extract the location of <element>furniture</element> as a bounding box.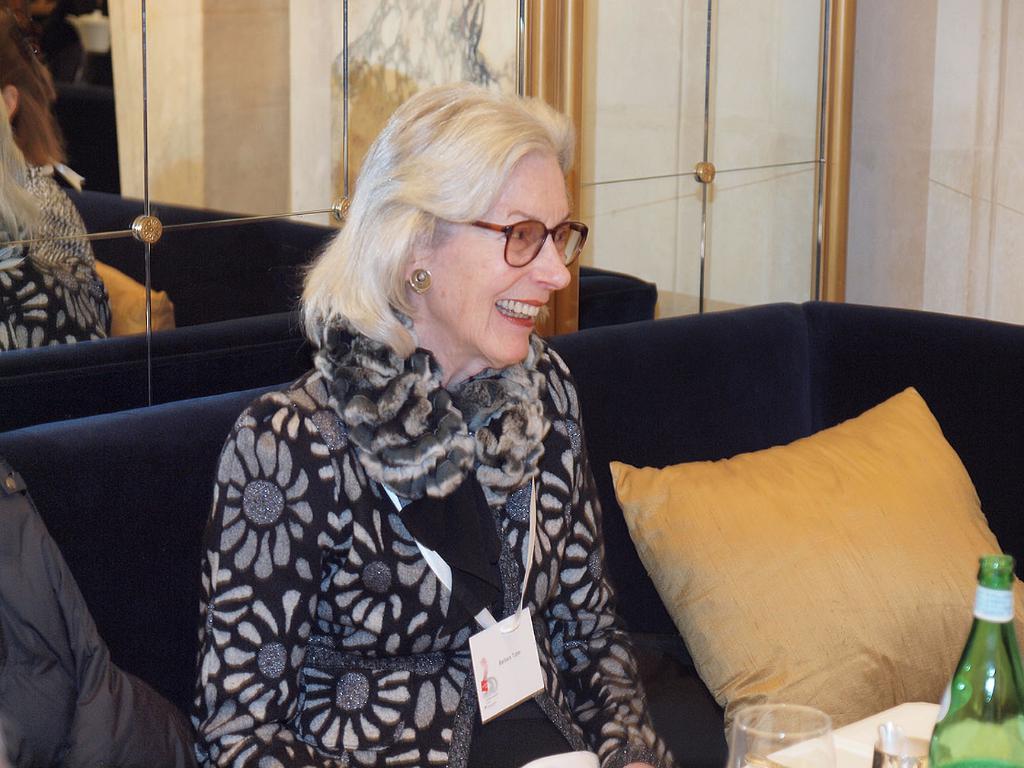
left=0, top=181, right=655, bottom=433.
